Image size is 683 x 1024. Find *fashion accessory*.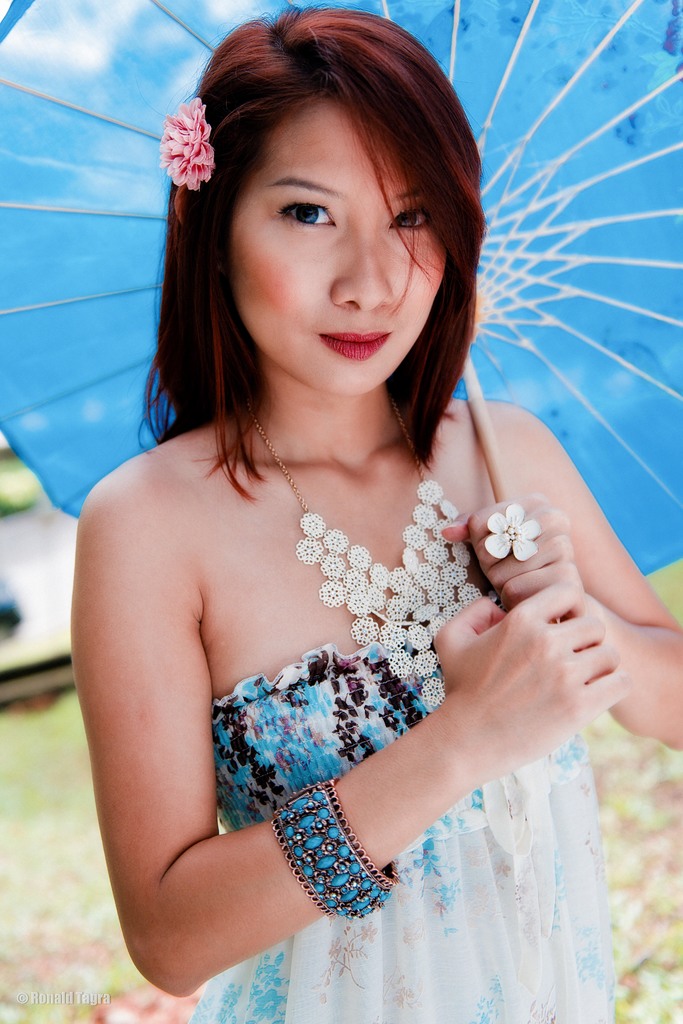
rect(269, 777, 406, 926).
